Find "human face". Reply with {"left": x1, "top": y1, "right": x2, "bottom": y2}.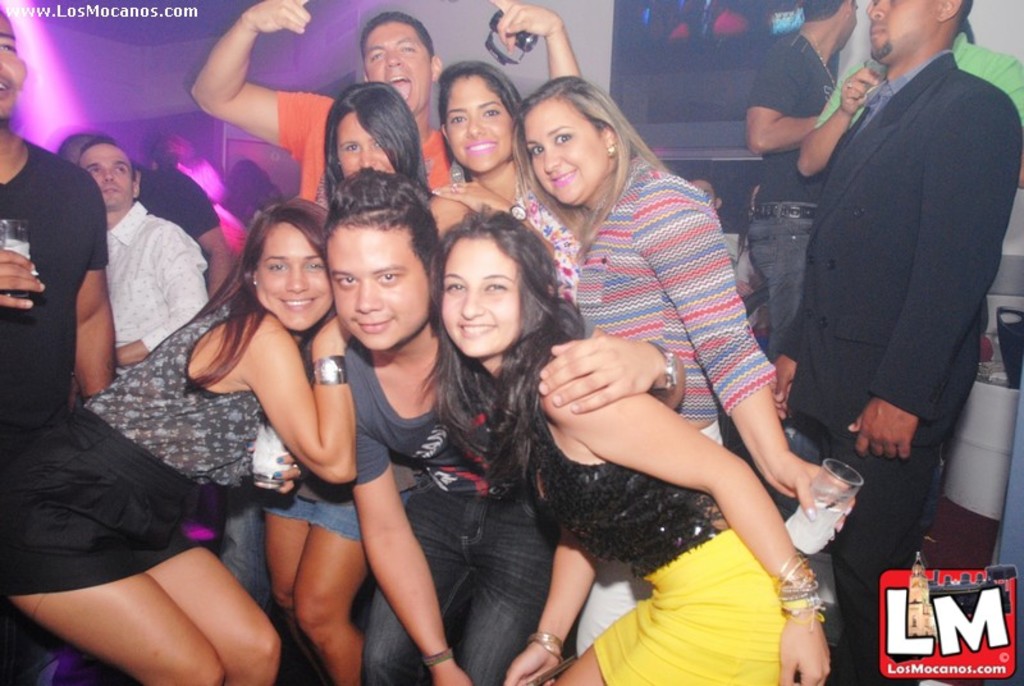
{"left": 867, "top": 0, "right": 947, "bottom": 61}.
